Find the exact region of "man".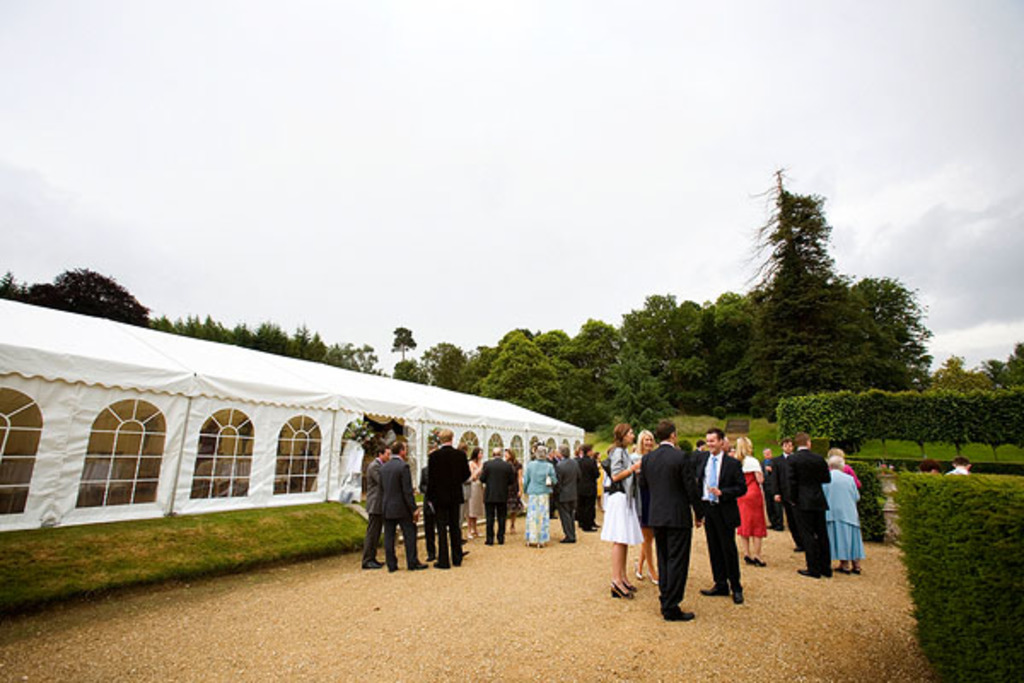
Exact region: [695, 420, 749, 610].
